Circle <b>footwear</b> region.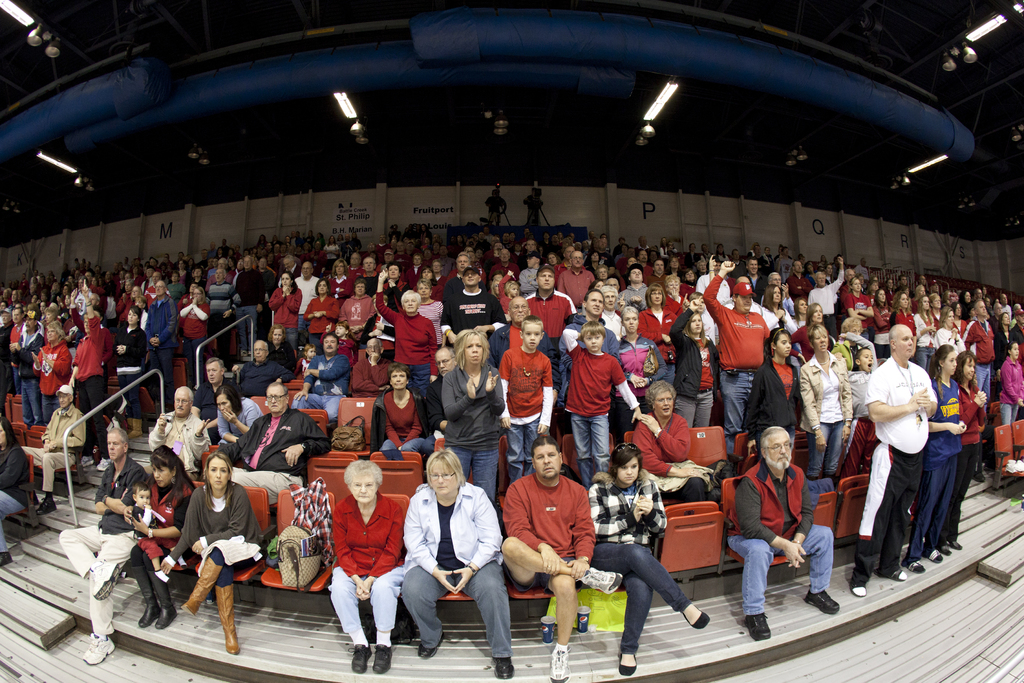
Region: (x1=414, y1=636, x2=445, y2=659).
